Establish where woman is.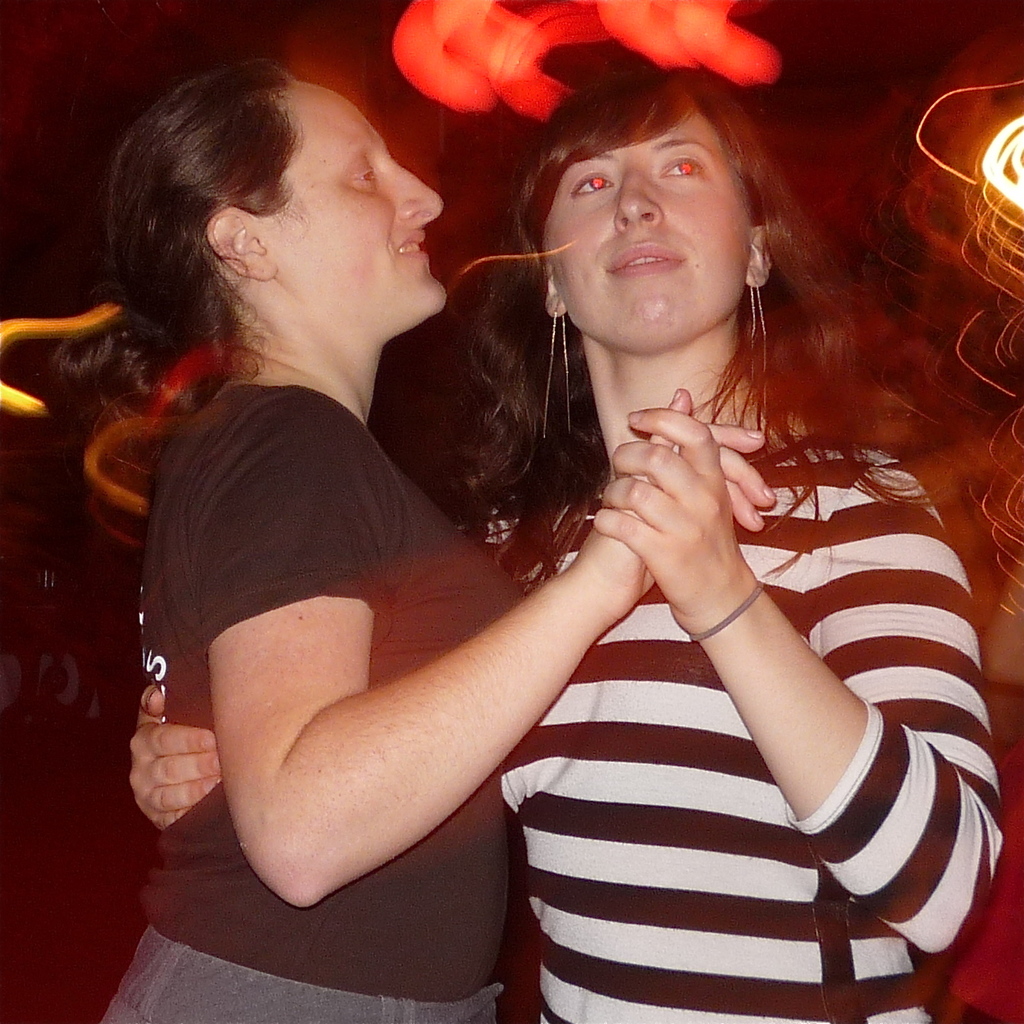
Established at x1=125, y1=56, x2=1004, y2=1023.
